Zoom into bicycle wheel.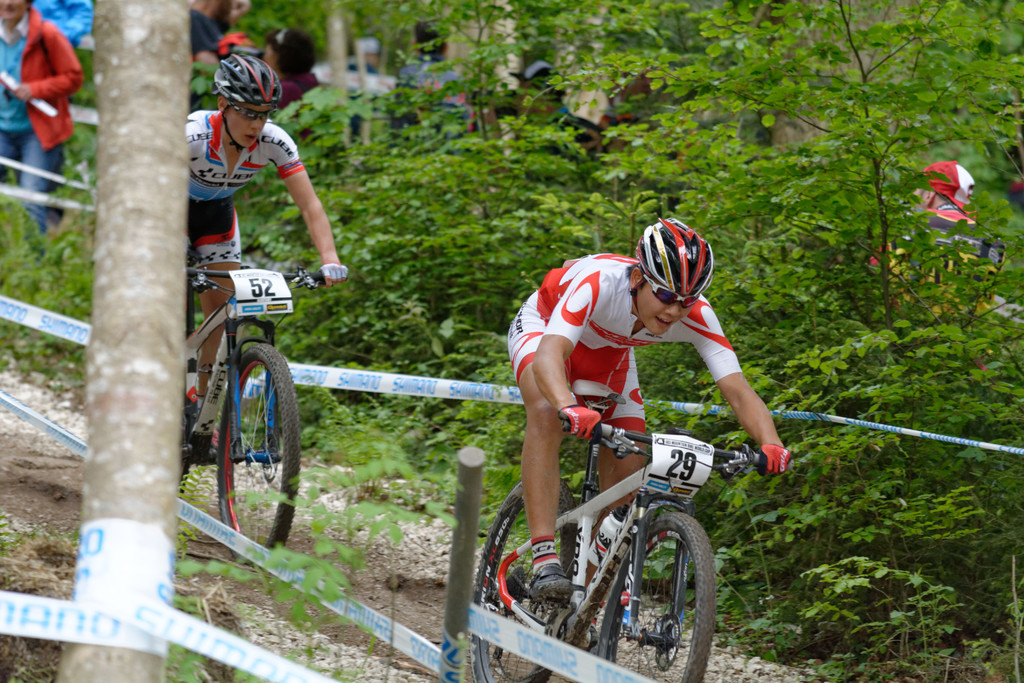
Zoom target: box(214, 339, 301, 554).
